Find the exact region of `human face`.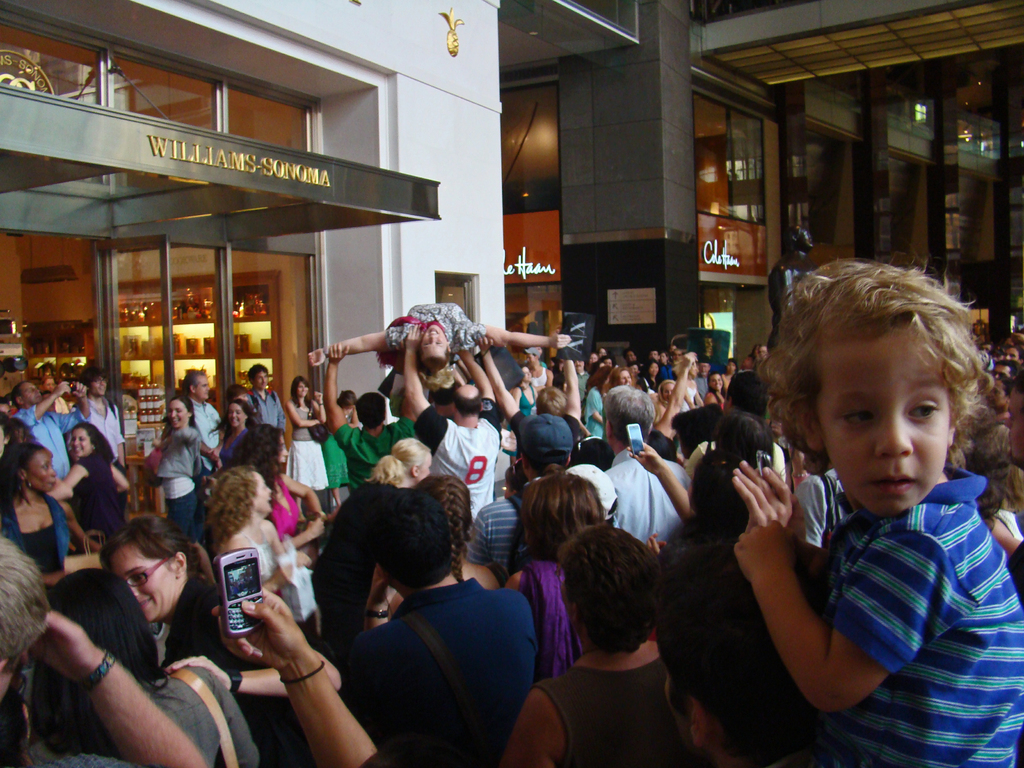
Exact region: bbox=[90, 373, 104, 392].
